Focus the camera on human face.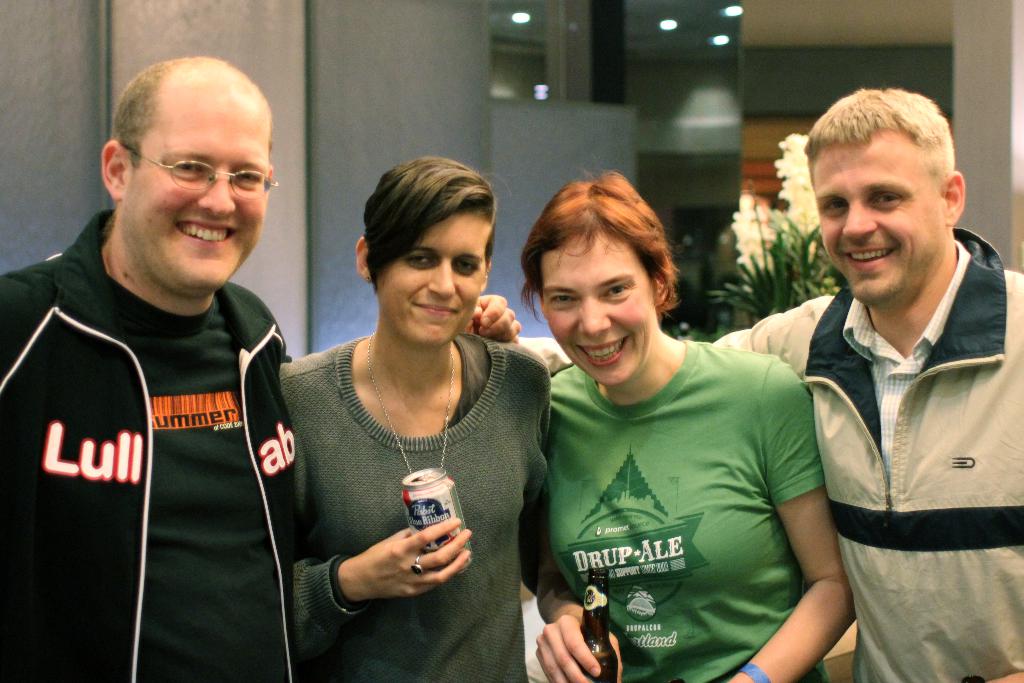
Focus region: pyautogui.locateOnScreen(370, 209, 493, 343).
